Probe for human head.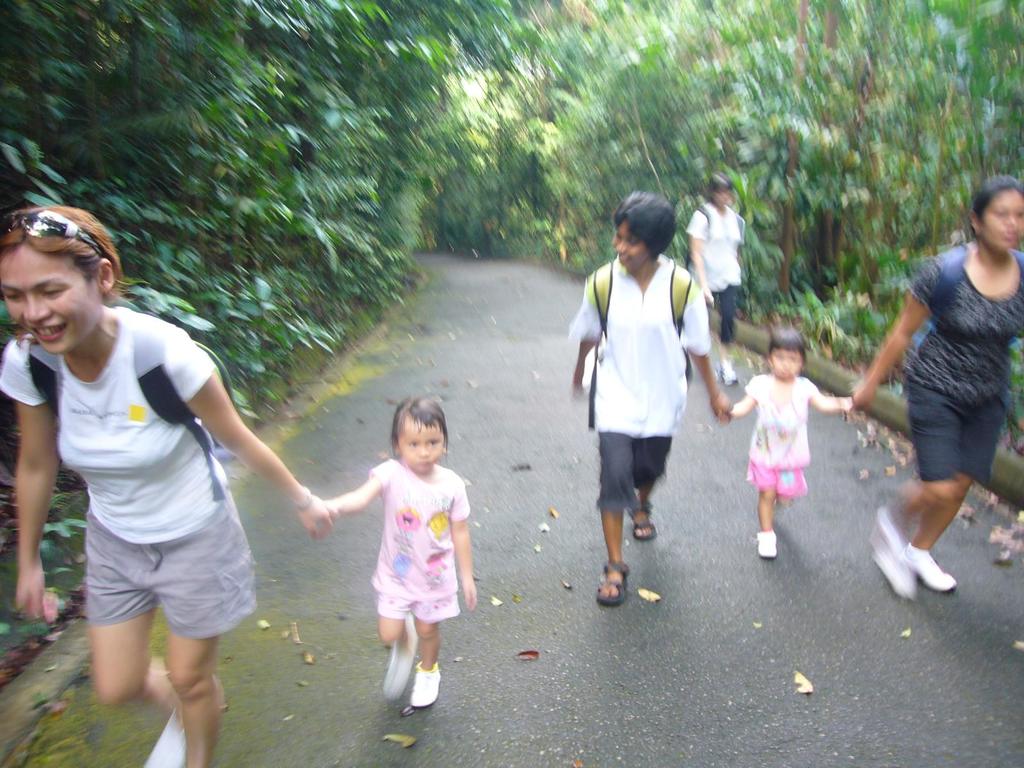
Probe result: region(611, 192, 677, 273).
